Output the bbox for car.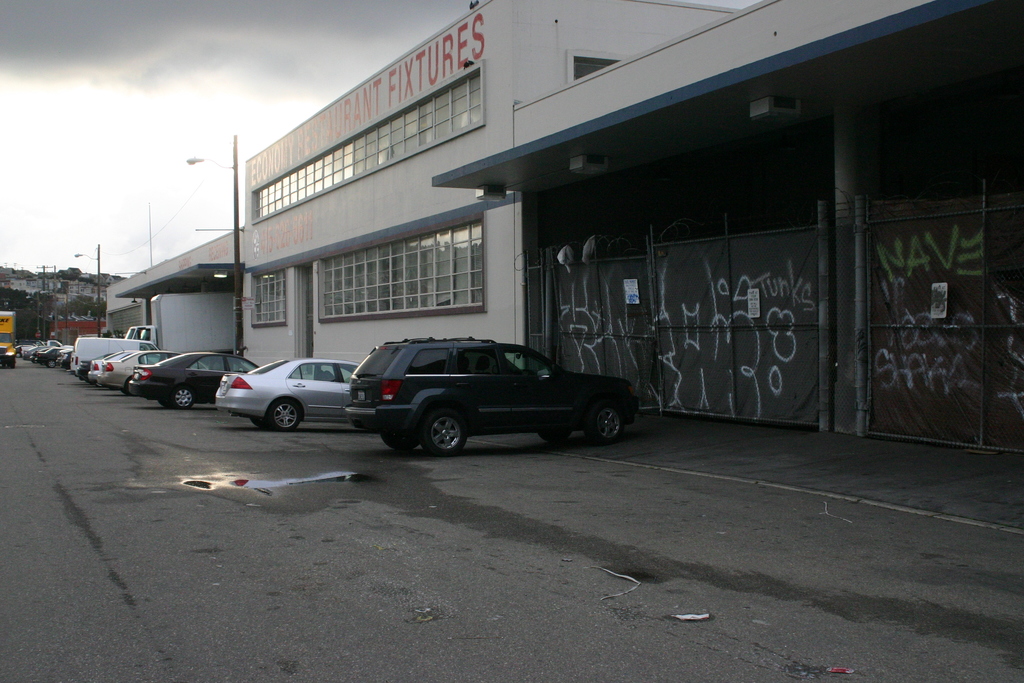
[91, 344, 167, 391].
